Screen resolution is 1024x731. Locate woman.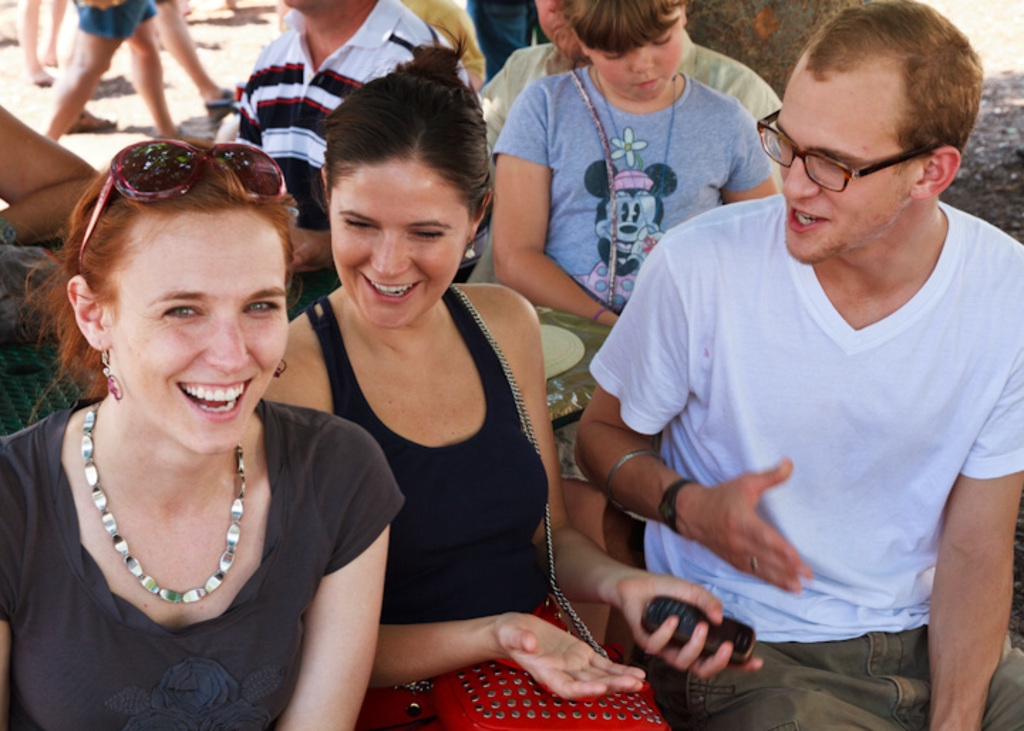
(287,55,674,730).
